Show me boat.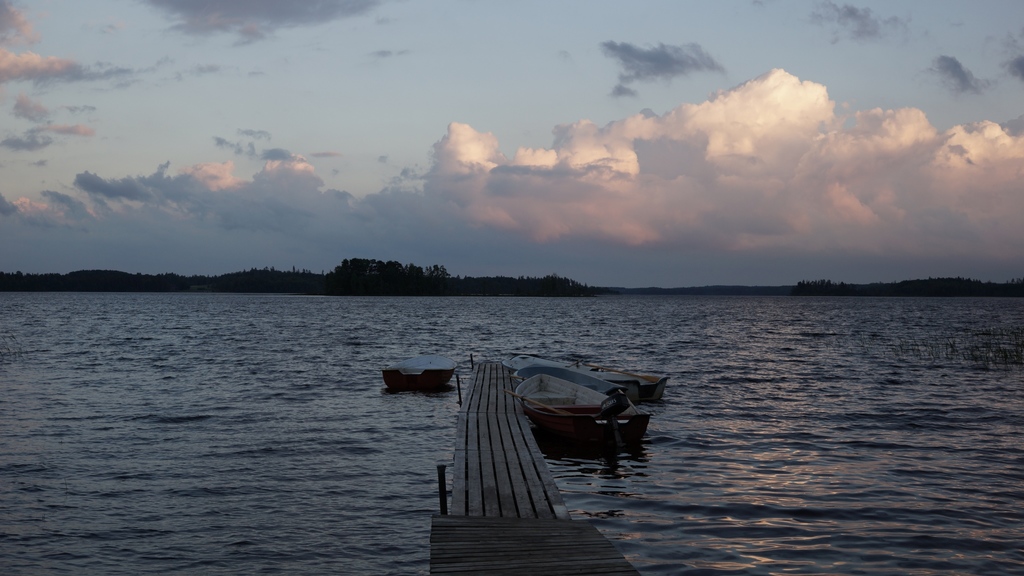
boat is here: (467,349,676,450).
